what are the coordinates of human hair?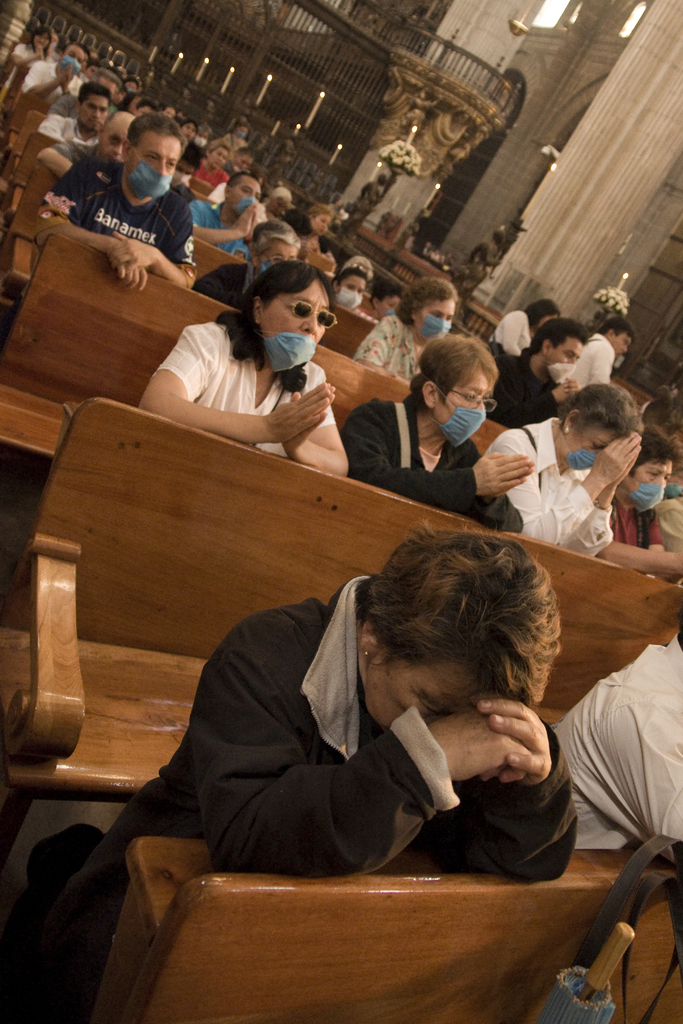
625, 424, 682, 481.
